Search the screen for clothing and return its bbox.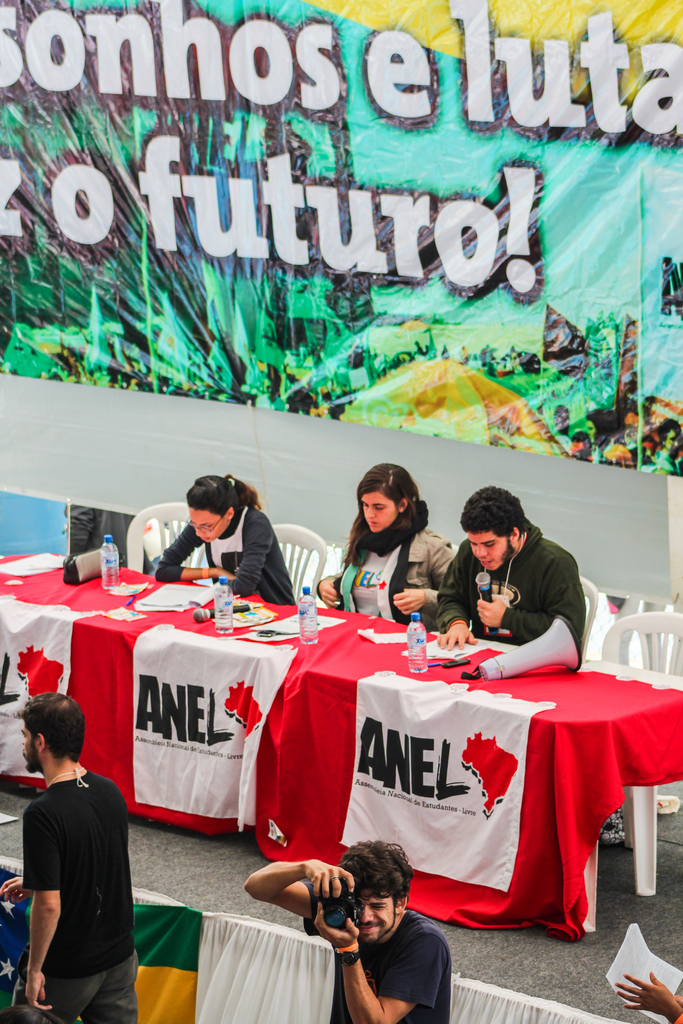
Found: 299 884 449 1023.
